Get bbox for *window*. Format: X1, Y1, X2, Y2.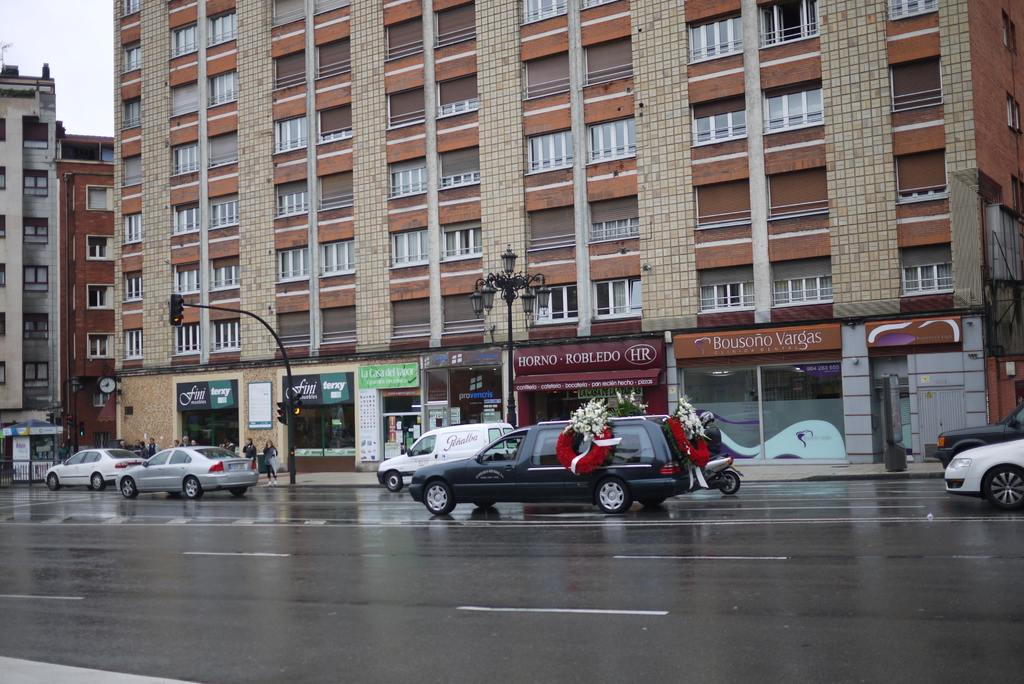
754, 0, 824, 47.
